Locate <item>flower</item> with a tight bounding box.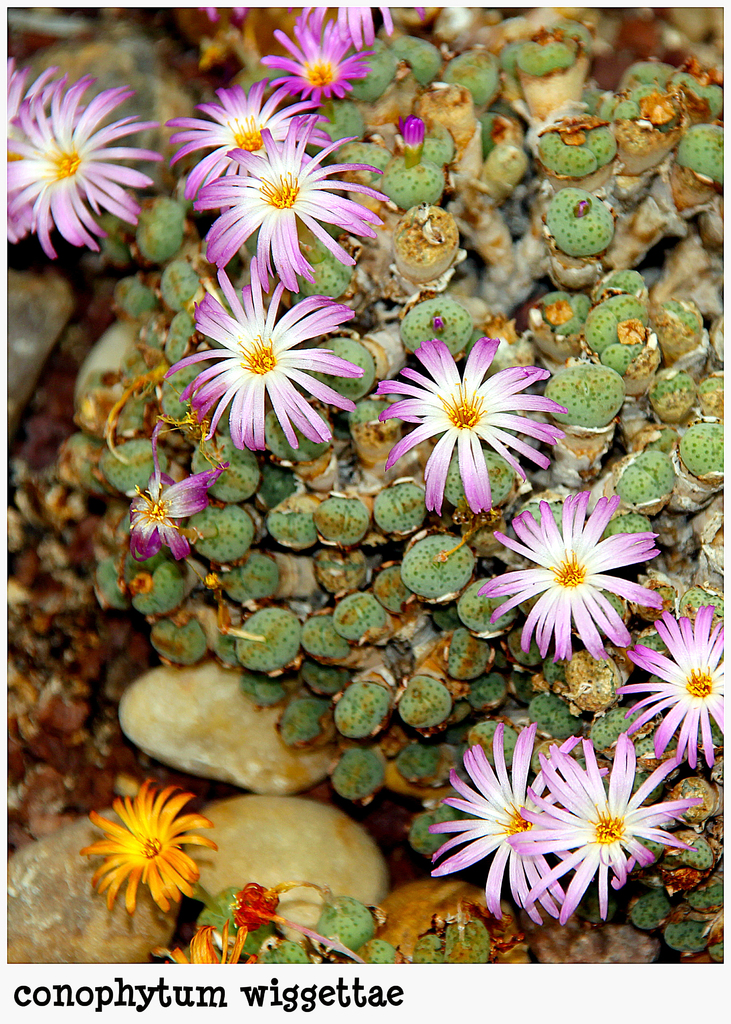
pyautogui.locateOnScreen(81, 778, 209, 914).
